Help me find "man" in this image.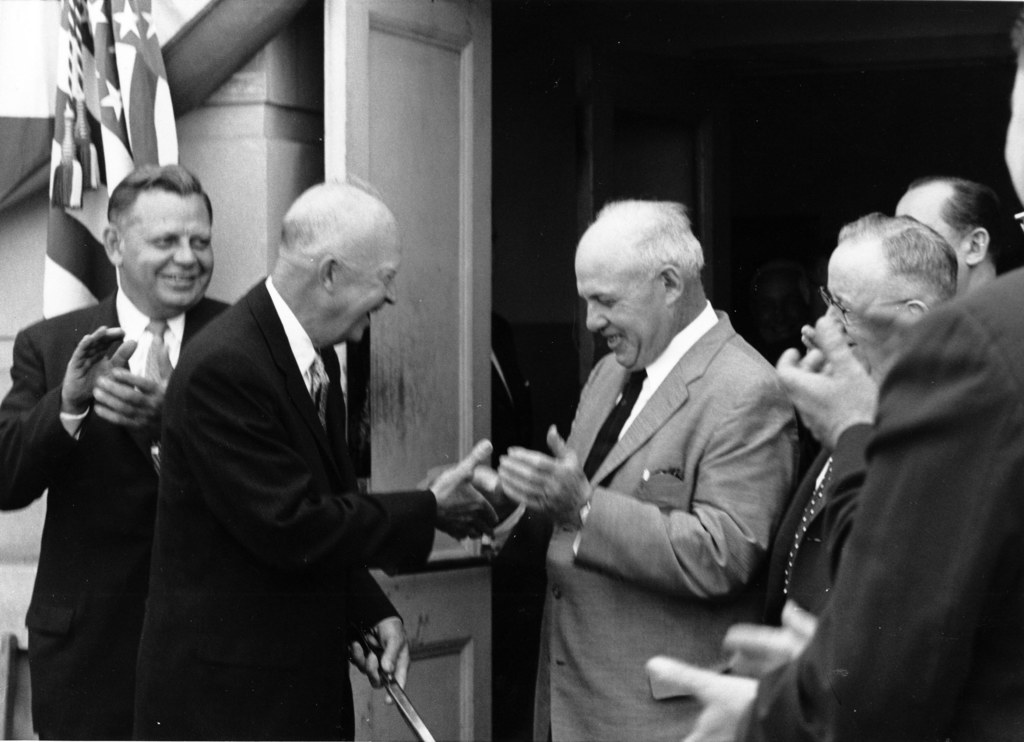
Found it: 892:176:1014:297.
